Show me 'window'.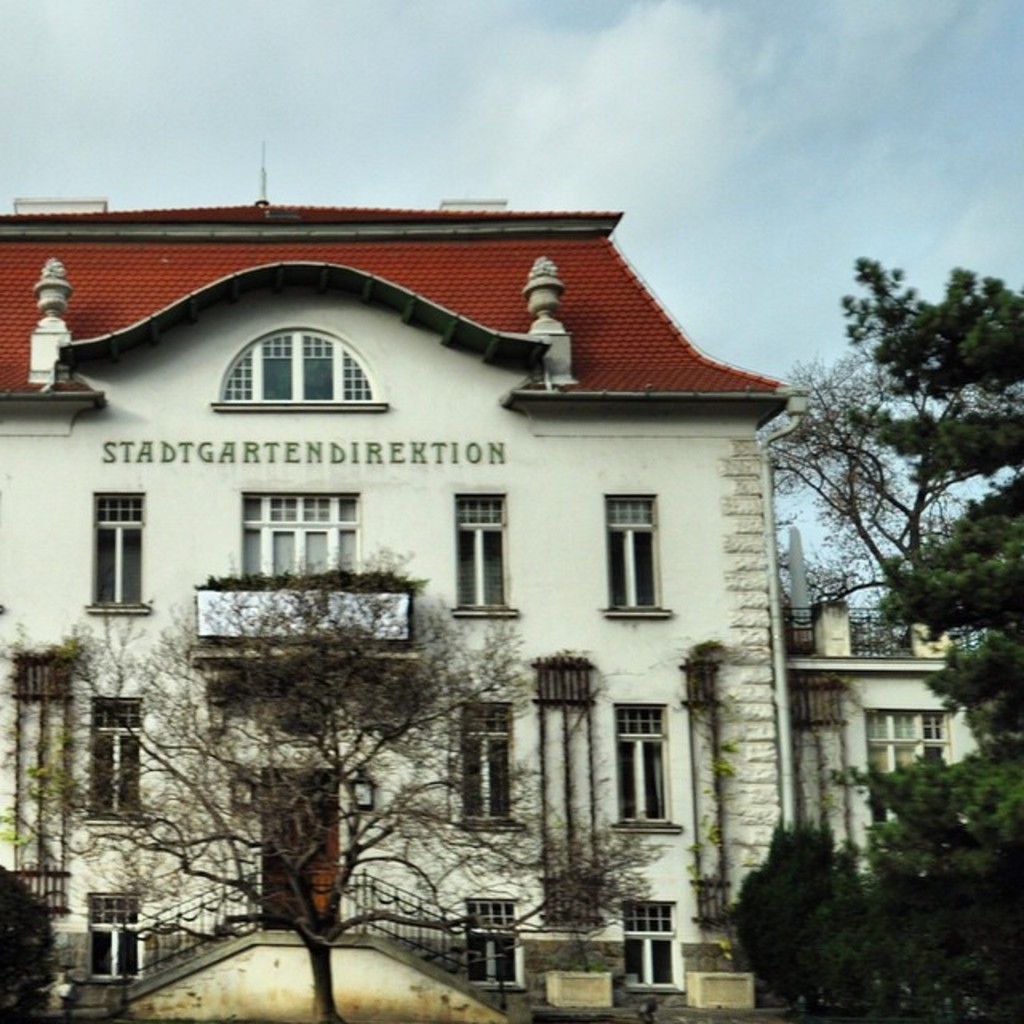
'window' is here: detection(611, 896, 680, 997).
